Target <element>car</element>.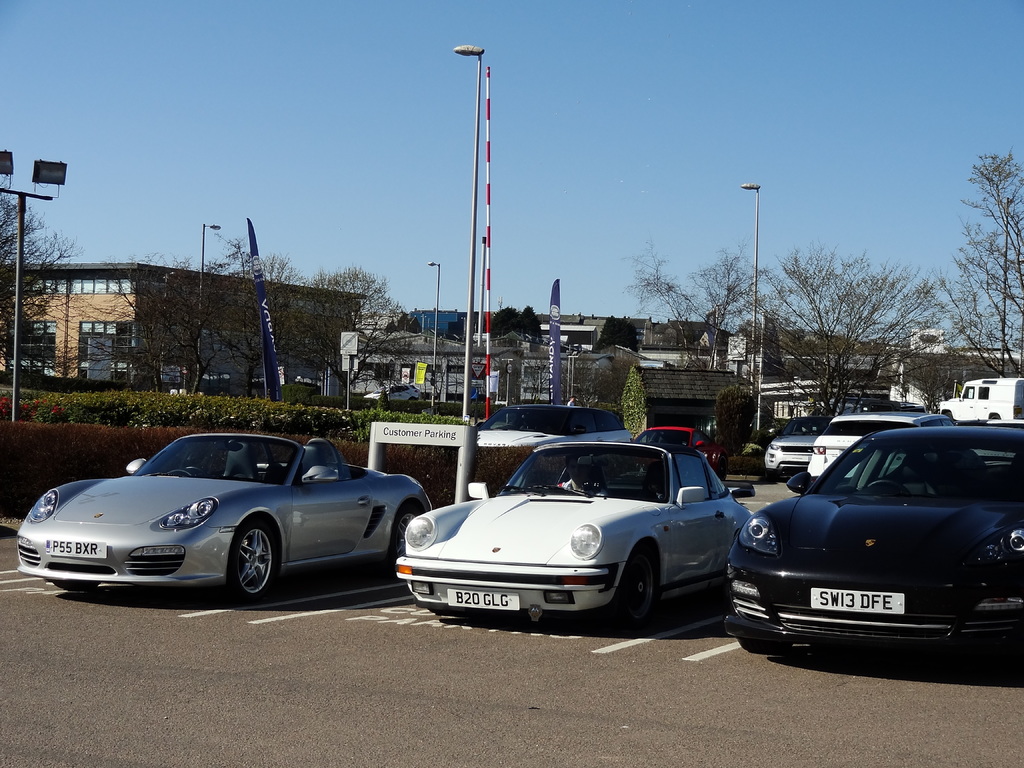
Target region: left=364, top=383, right=420, bottom=400.
